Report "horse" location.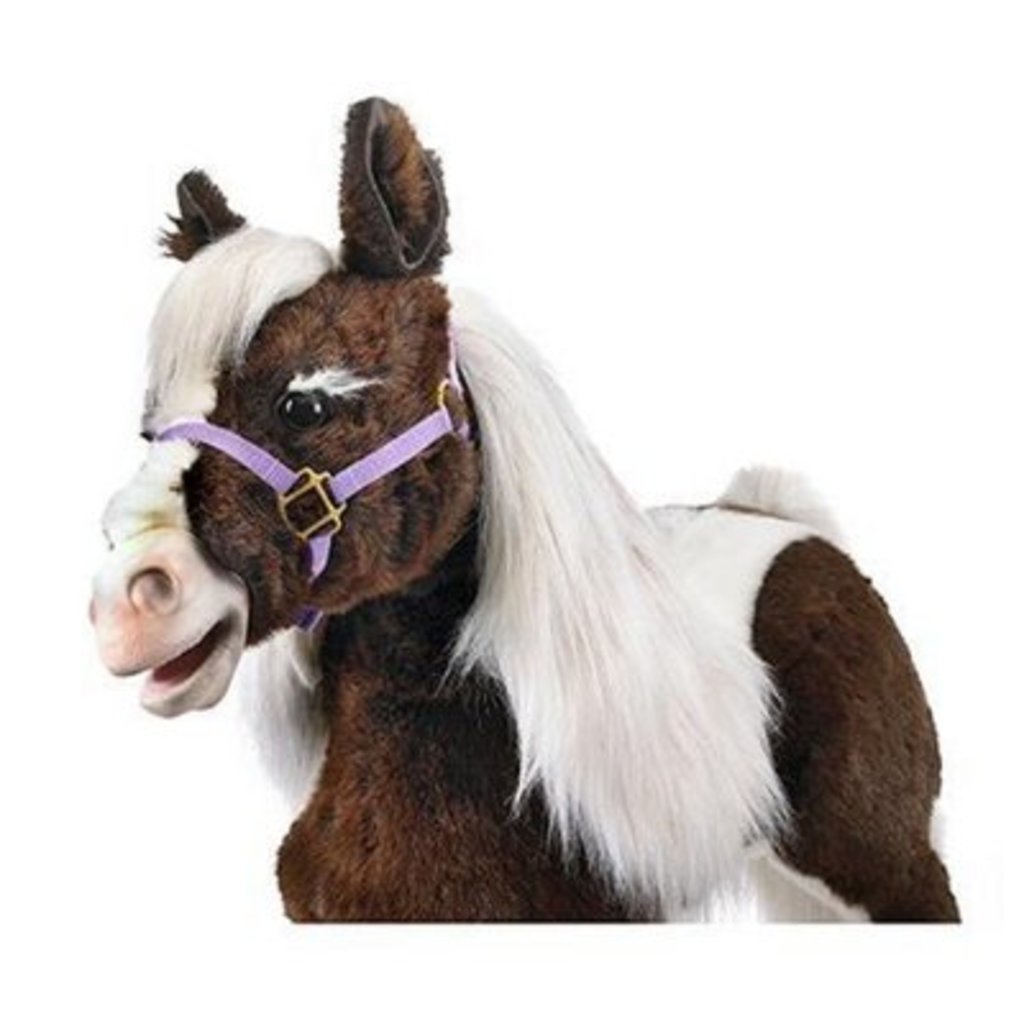
Report: {"x1": 82, "y1": 97, "x2": 965, "y2": 929}.
